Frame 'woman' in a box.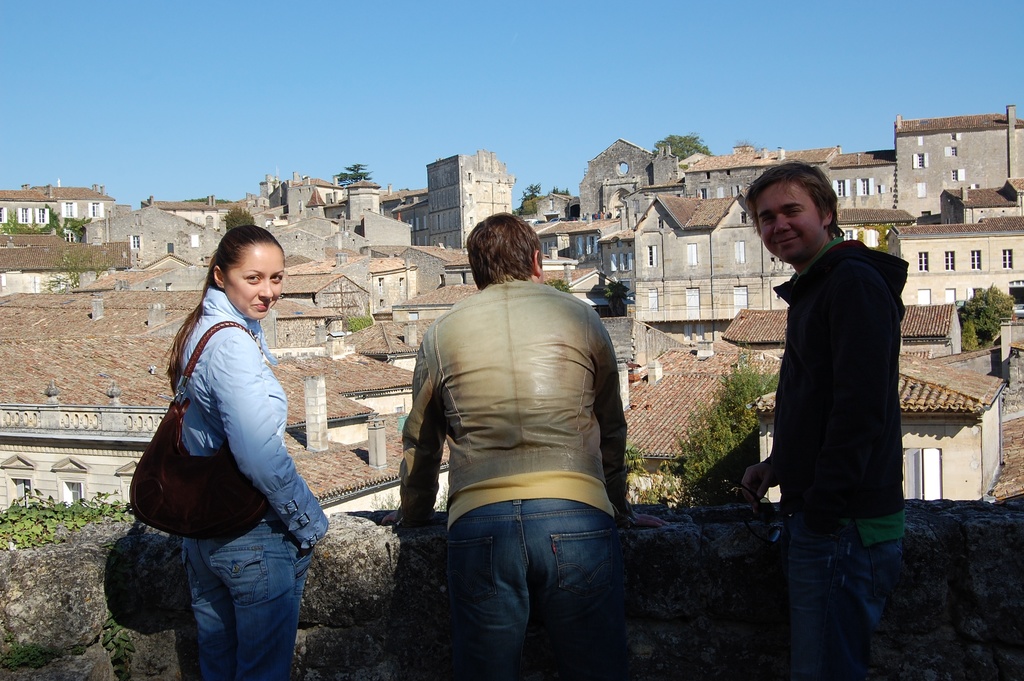
135/216/323/673.
